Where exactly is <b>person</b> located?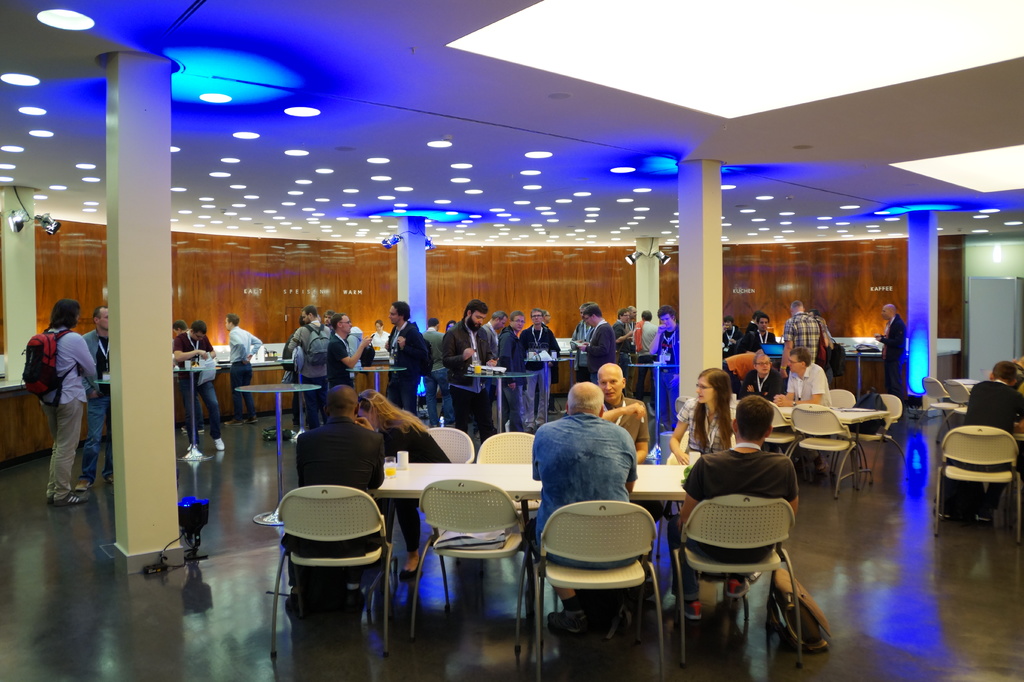
Its bounding box is crop(178, 309, 224, 454).
